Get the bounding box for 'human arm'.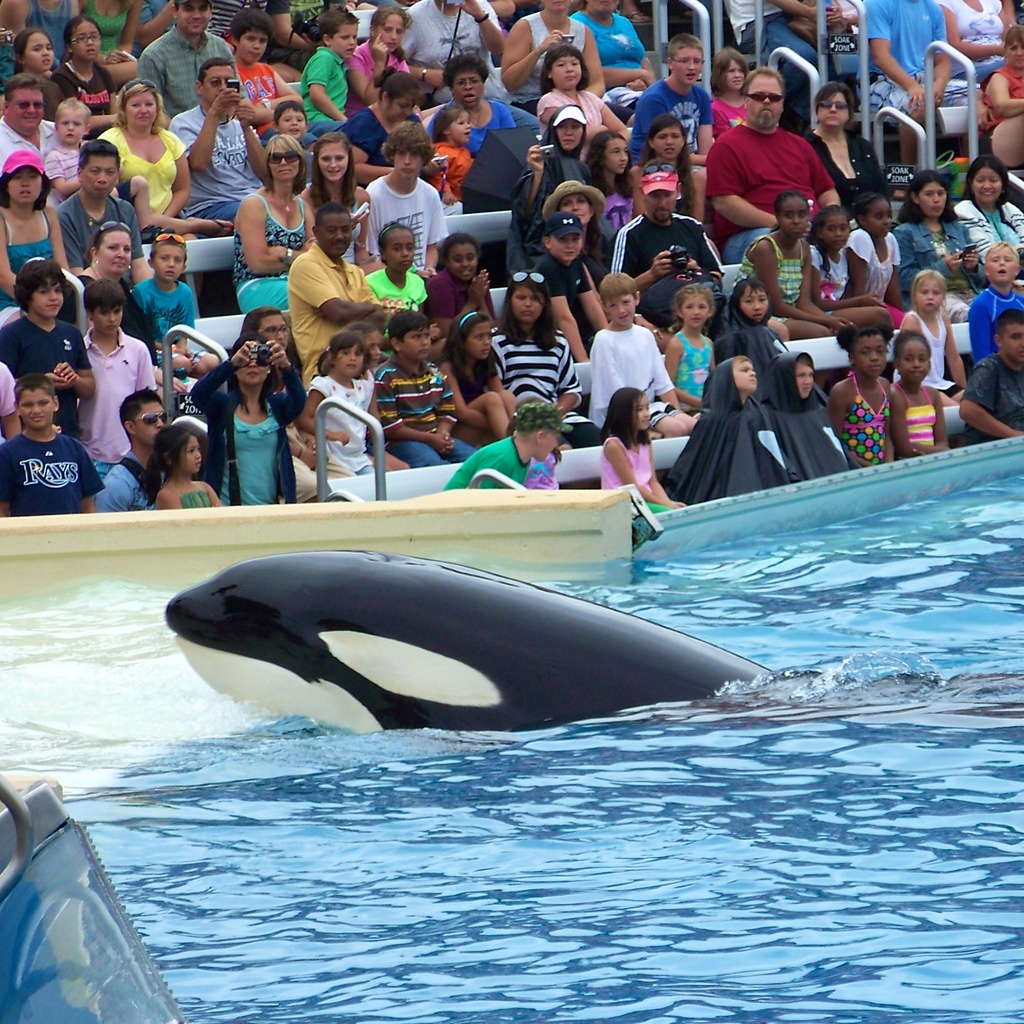
0/330/15/369.
